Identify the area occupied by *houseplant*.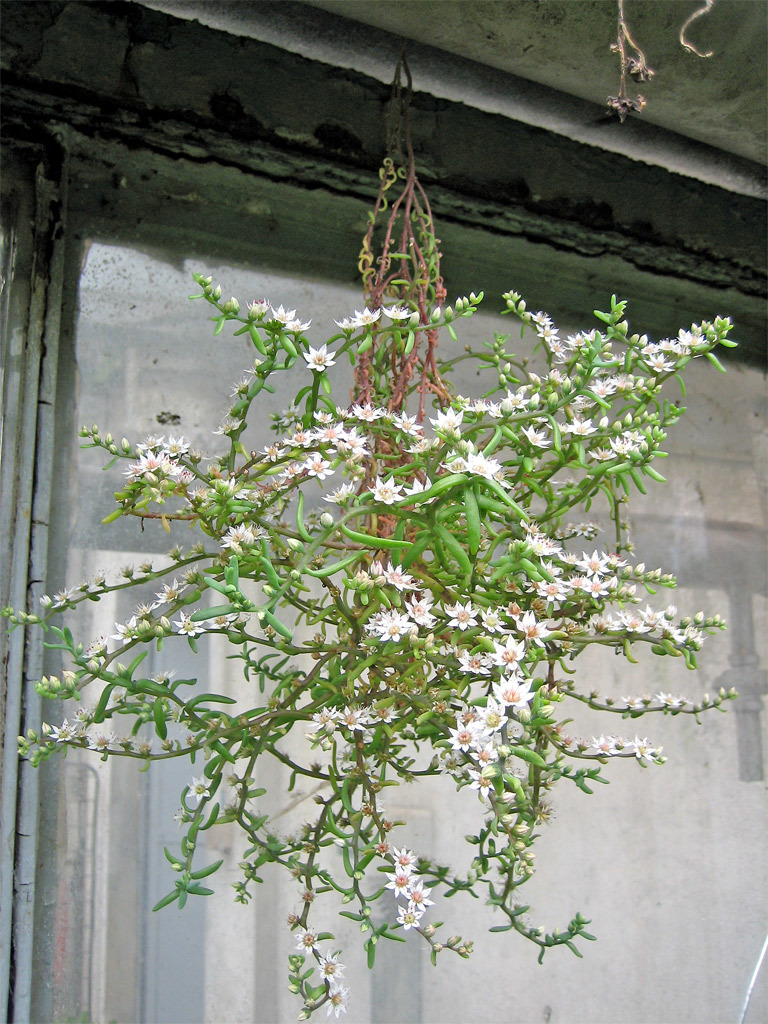
Area: region(0, 167, 742, 1023).
